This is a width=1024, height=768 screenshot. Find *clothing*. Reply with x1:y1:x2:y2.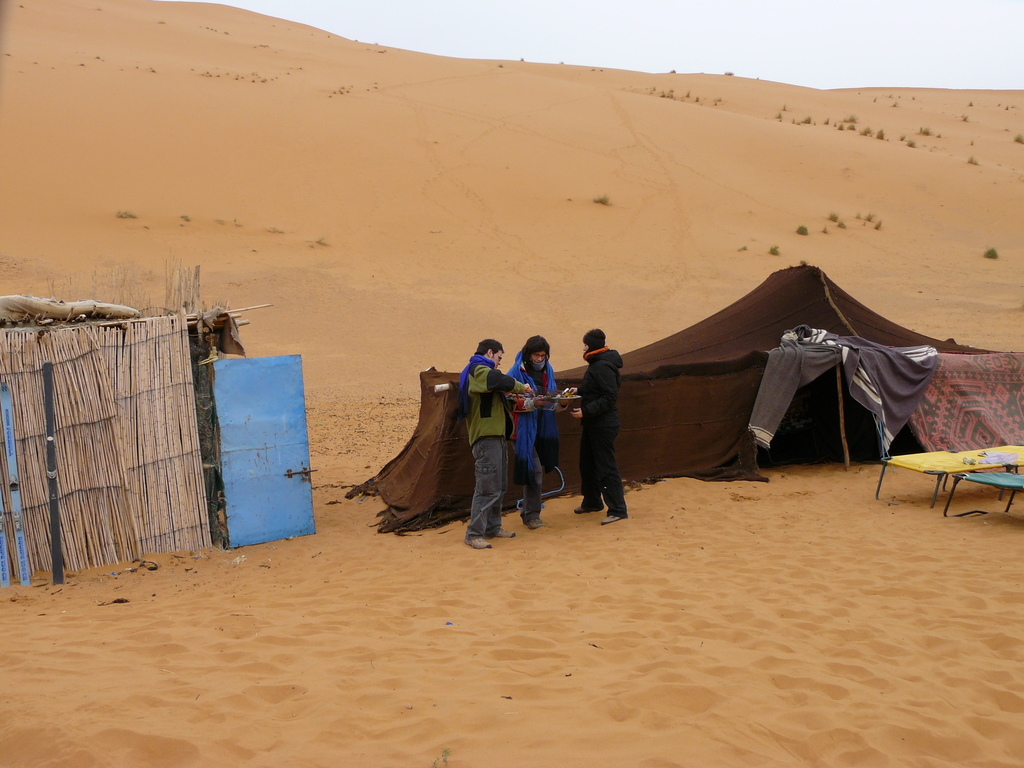
460:355:524:537.
